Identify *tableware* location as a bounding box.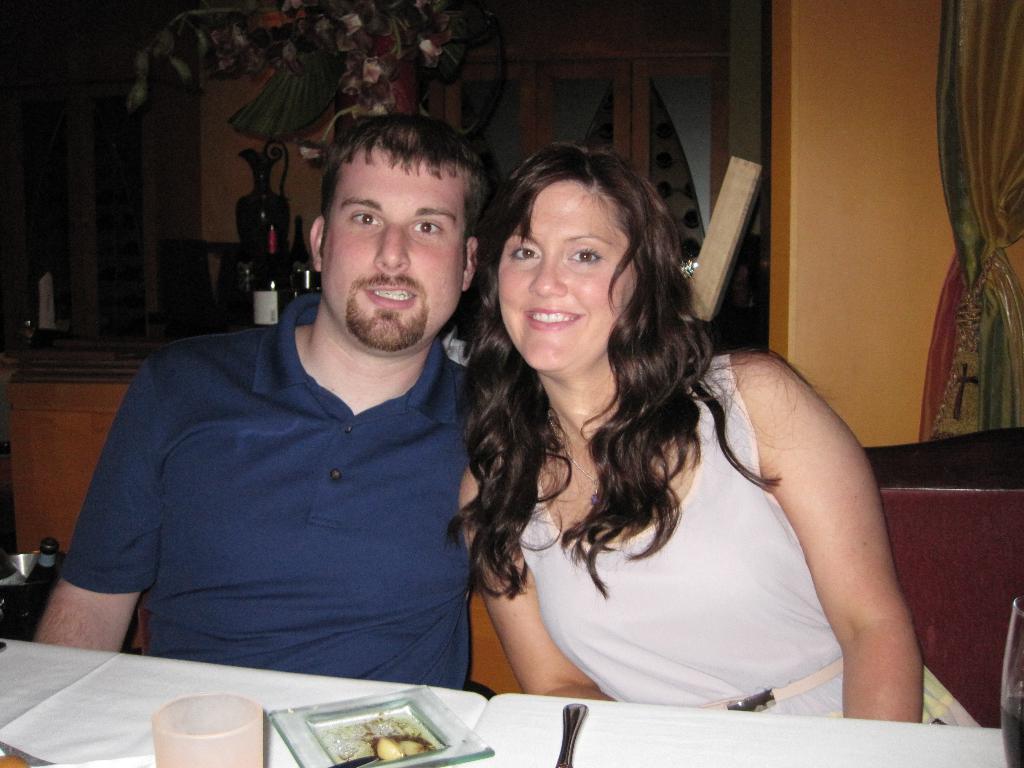
l=266, t=680, r=493, b=767.
